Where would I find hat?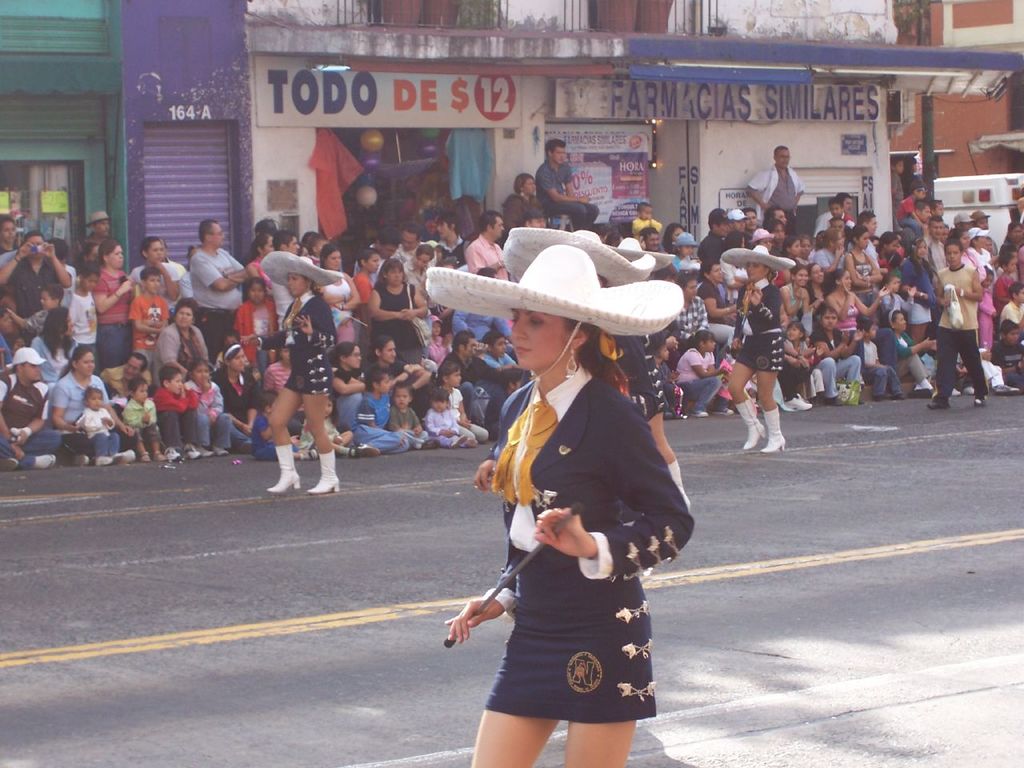
At (x1=13, y1=345, x2=49, y2=367).
